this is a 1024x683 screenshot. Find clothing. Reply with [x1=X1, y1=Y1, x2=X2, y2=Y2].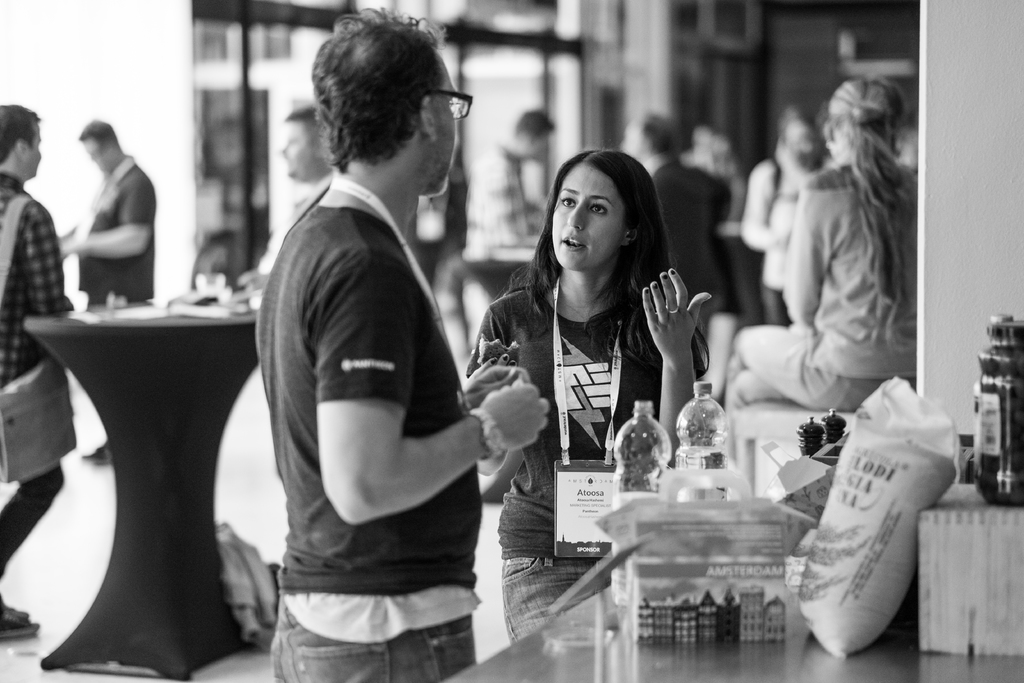
[x1=720, y1=173, x2=778, y2=323].
